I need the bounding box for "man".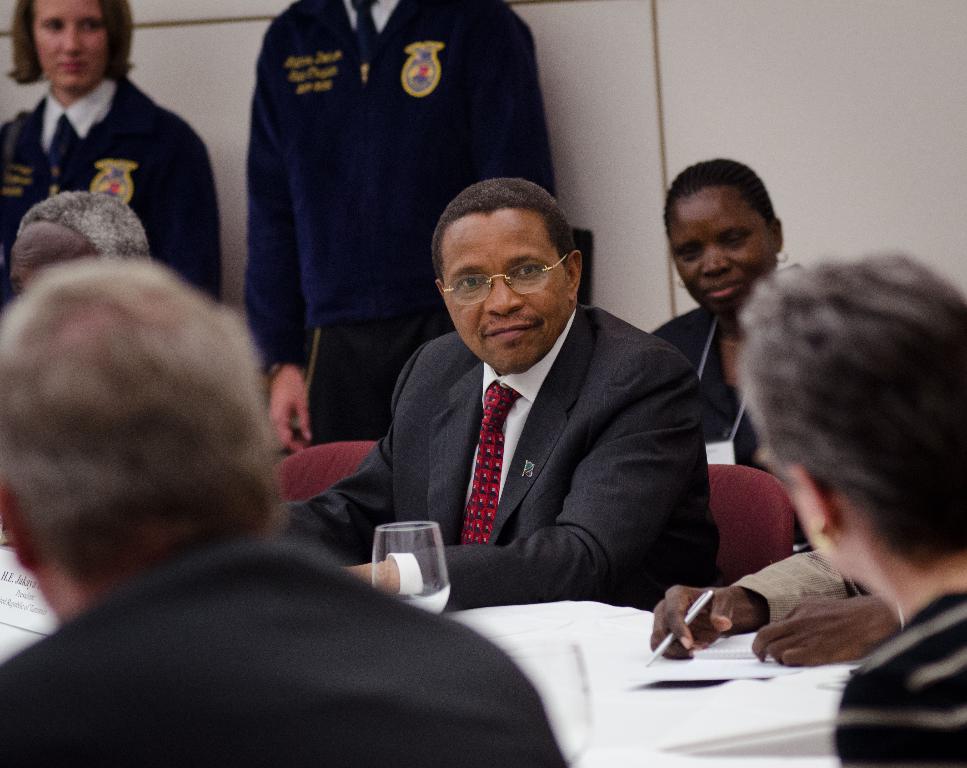
Here it is: <region>306, 179, 731, 629</region>.
